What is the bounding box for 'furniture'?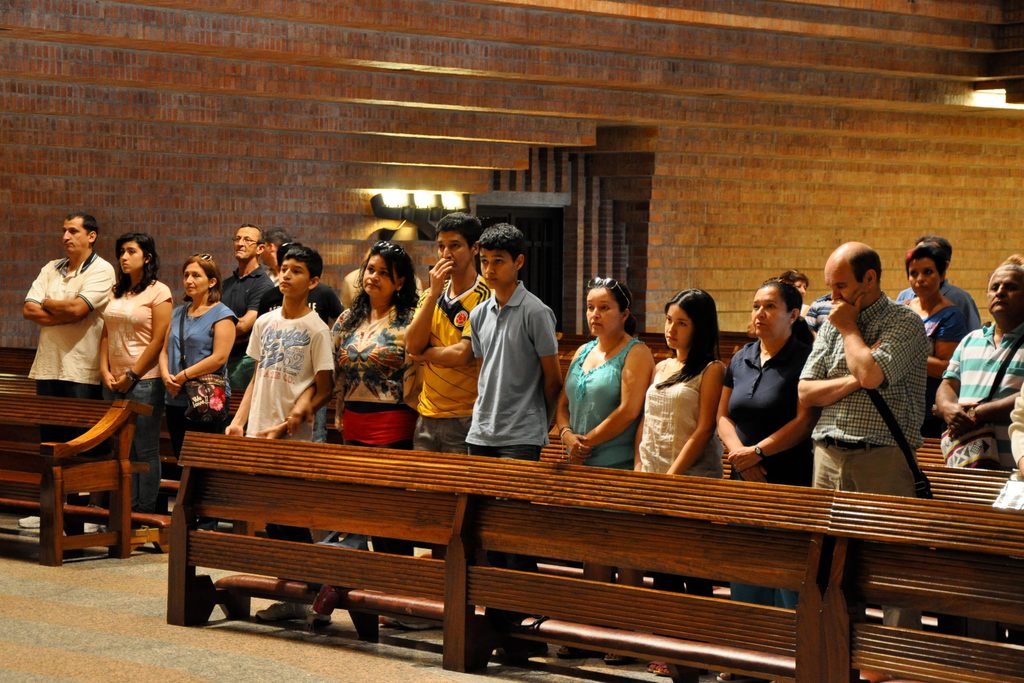
BBox(538, 431, 1023, 641).
